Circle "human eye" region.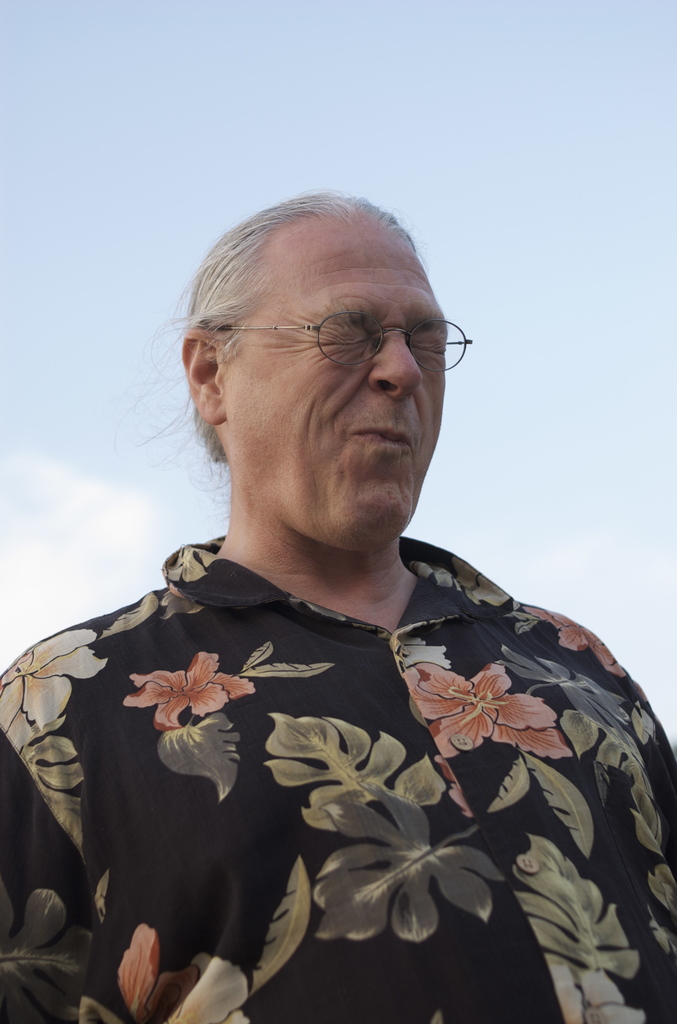
Region: locate(407, 337, 450, 362).
